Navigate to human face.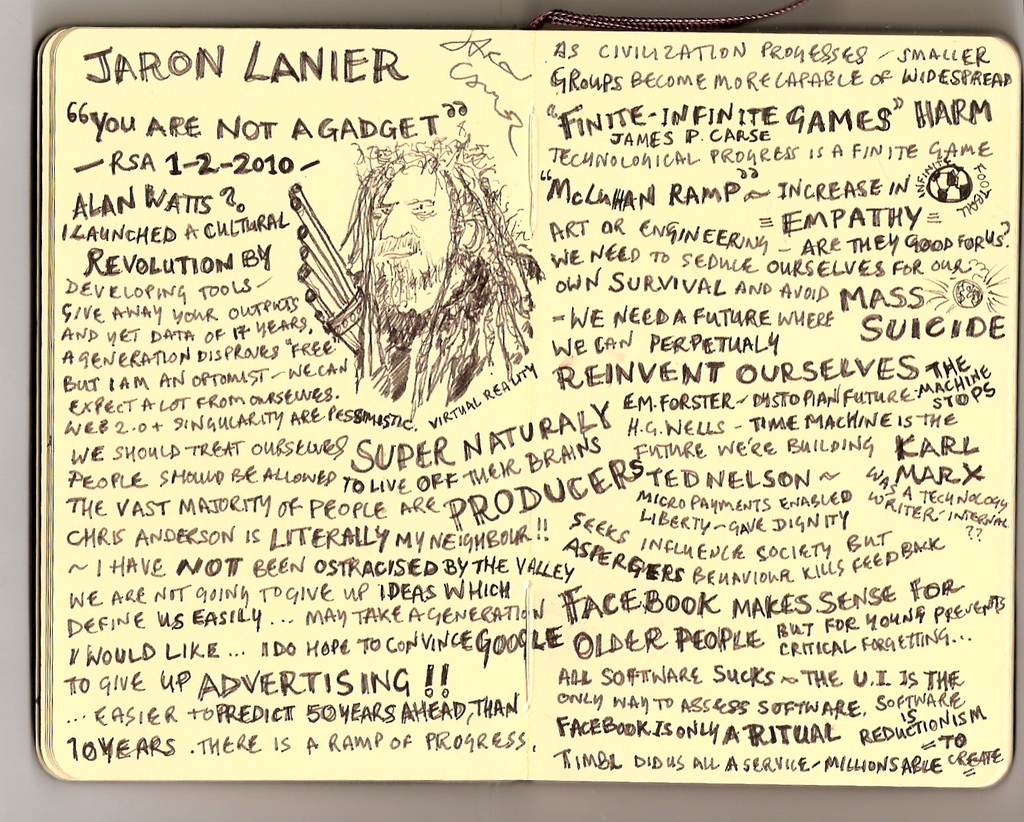
Navigation target: 370 164 449 273.
